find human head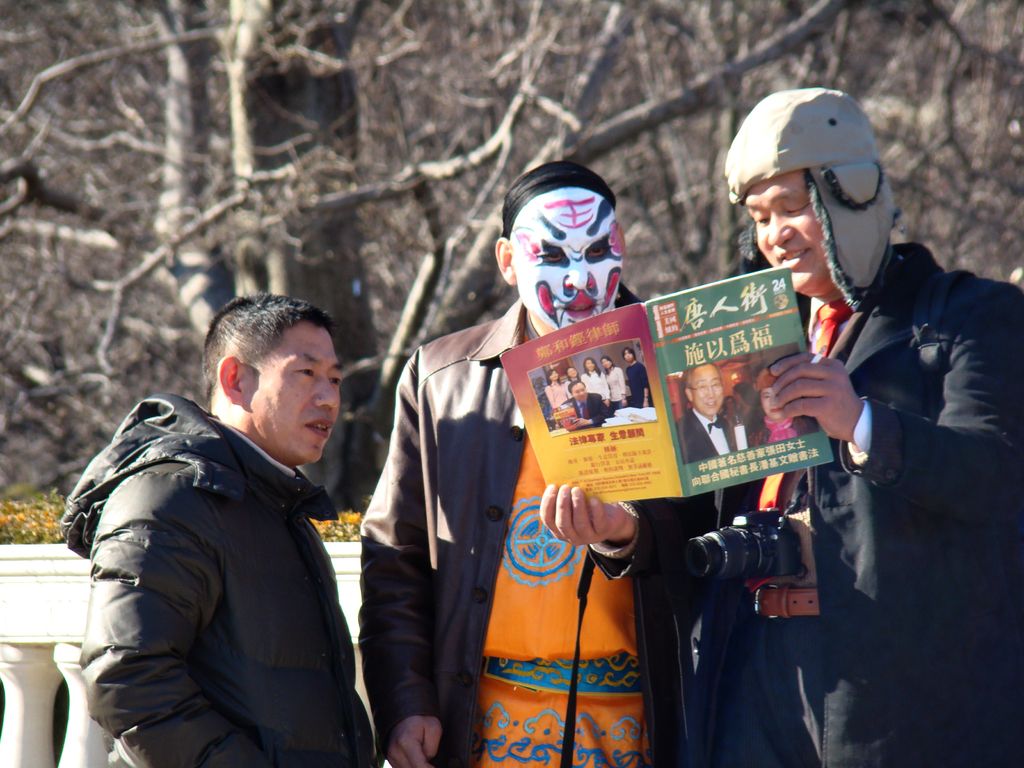
BBox(600, 355, 611, 373)
